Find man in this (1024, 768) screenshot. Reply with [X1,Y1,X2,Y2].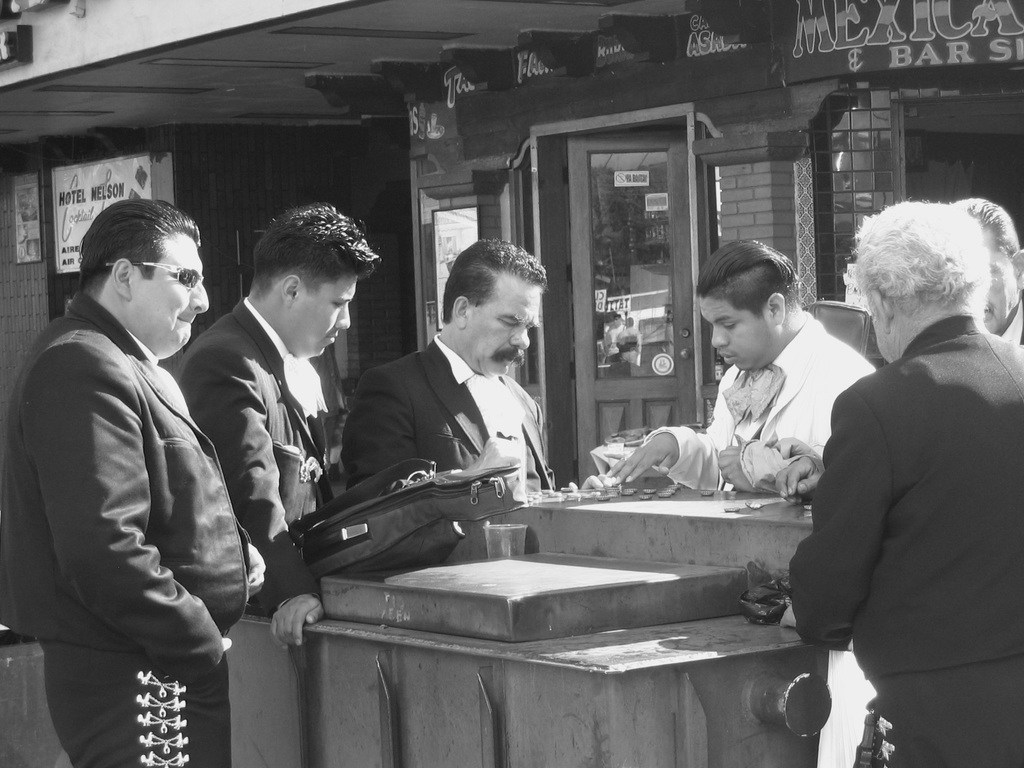
[970,196,1023,350].
